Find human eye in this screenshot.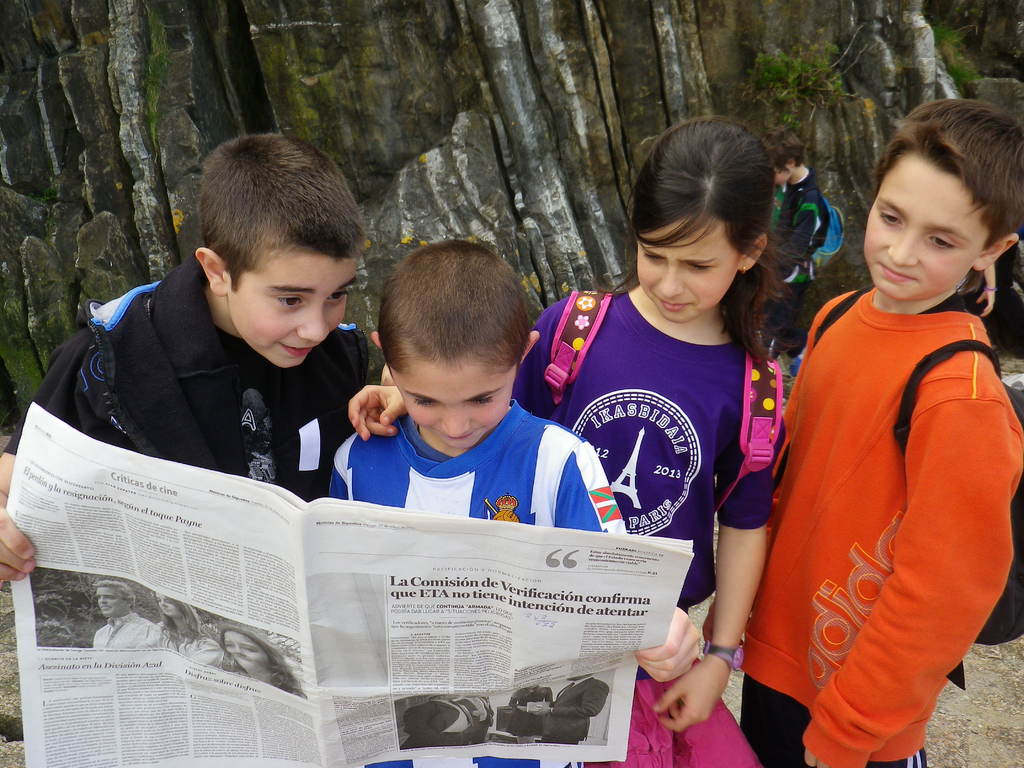
The bounding box for human eye is [left=689, top=262, right=716, bottom=272].
